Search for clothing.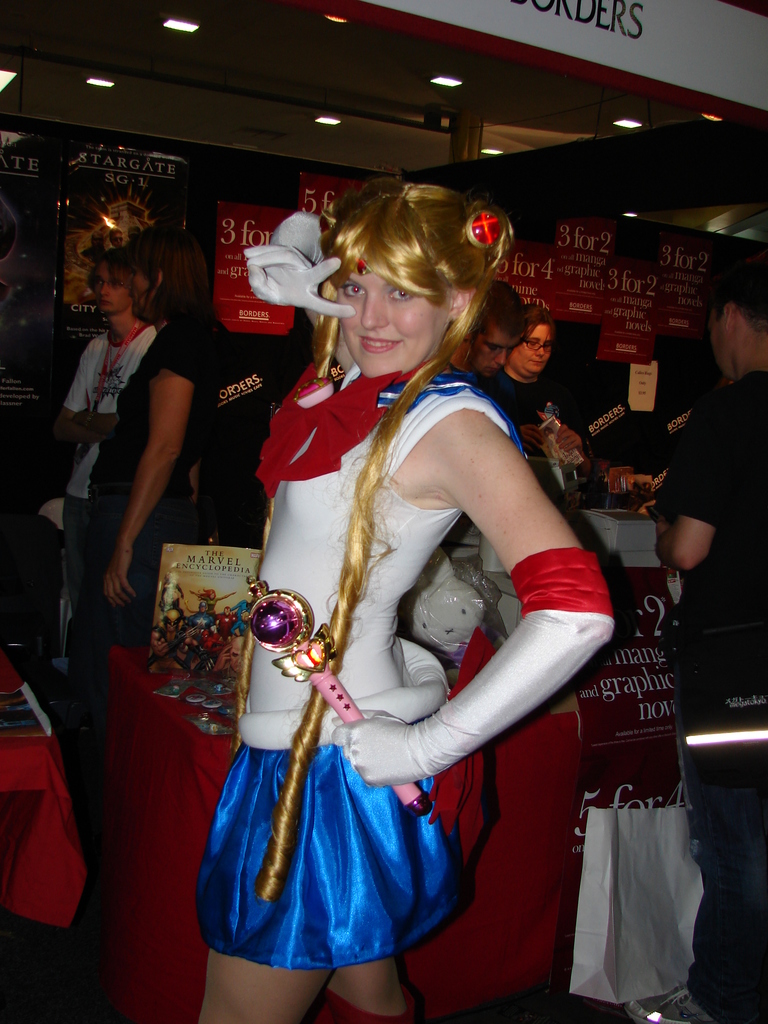
Found at rect(22, 307, 205, 668).
